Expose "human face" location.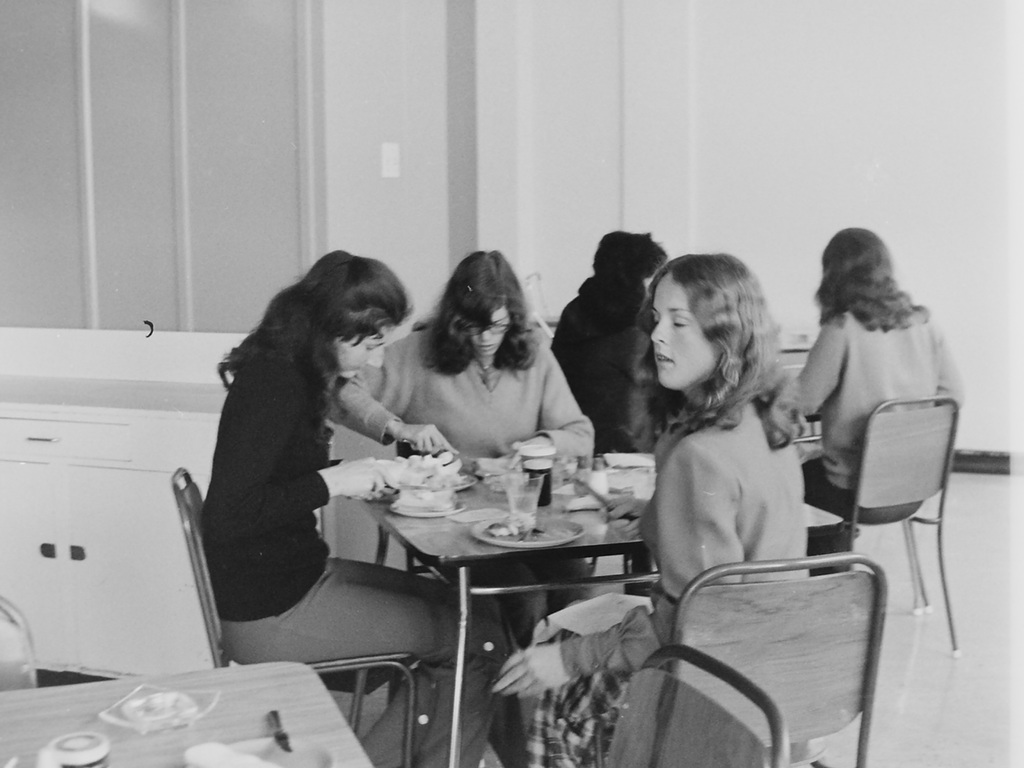
Exposed at bbox(326, 315, 402, 381).
